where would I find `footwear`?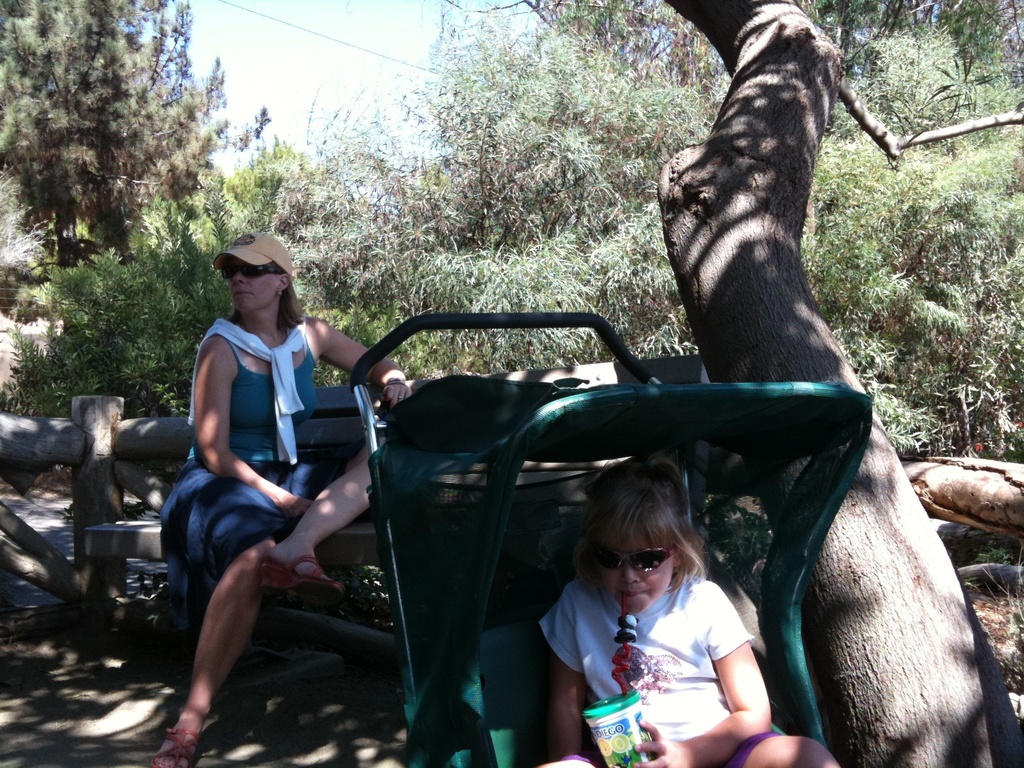
At rect(259, 554, 352, 603).
